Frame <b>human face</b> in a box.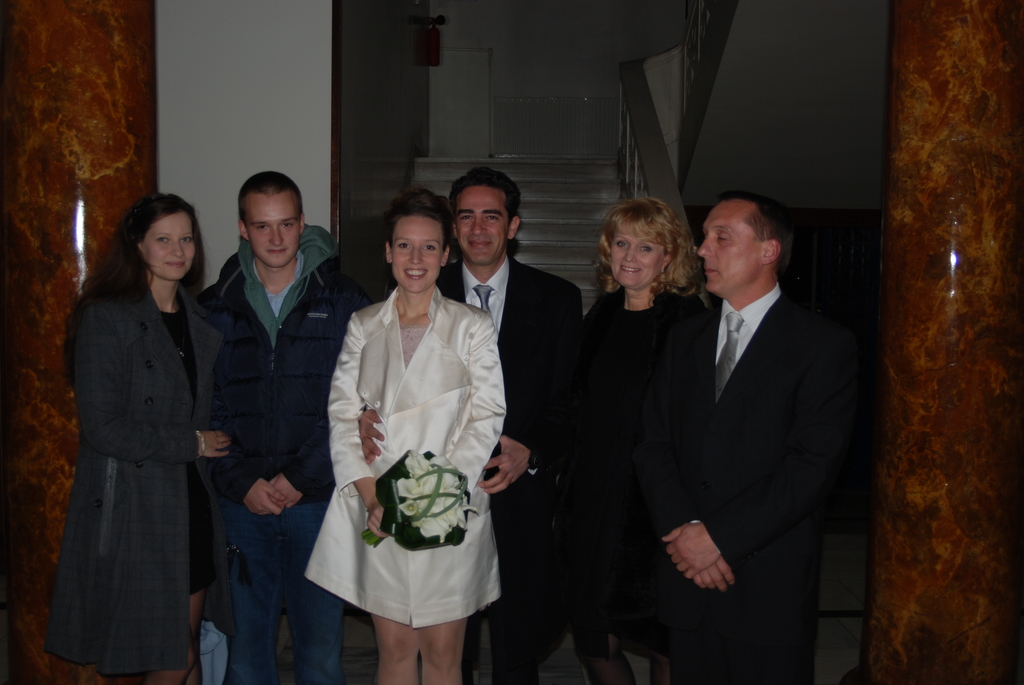
locate(246, 192, 301, 267).
